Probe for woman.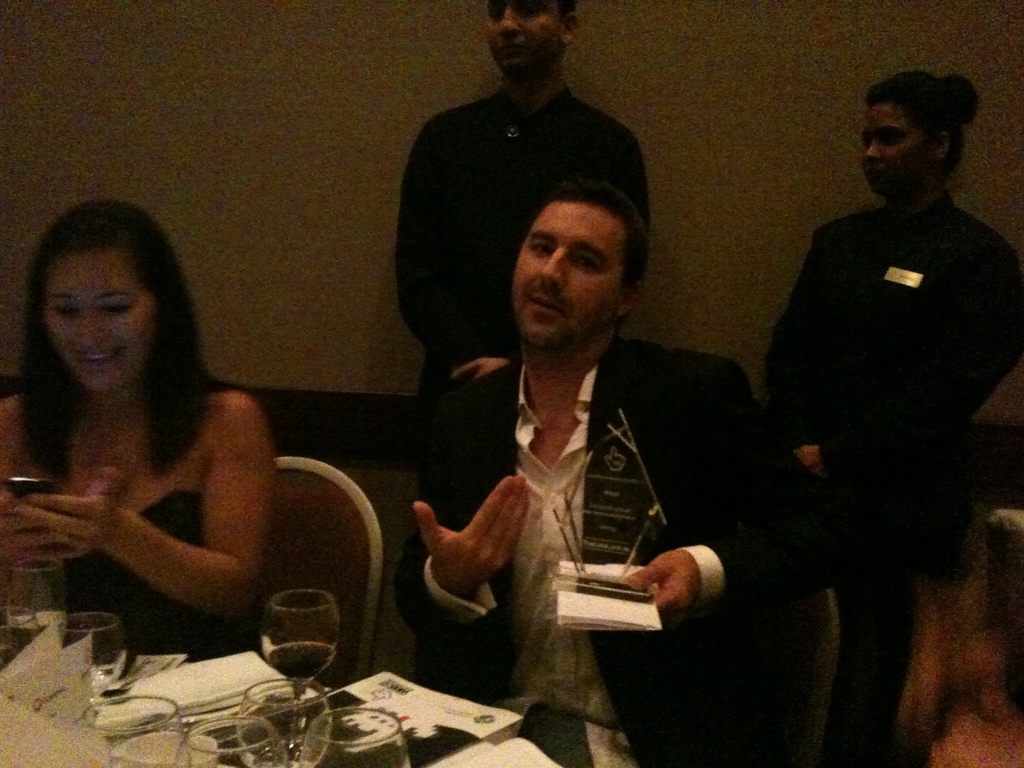
Probe result: x1=0, y1=189, x2=282, y2=662.
